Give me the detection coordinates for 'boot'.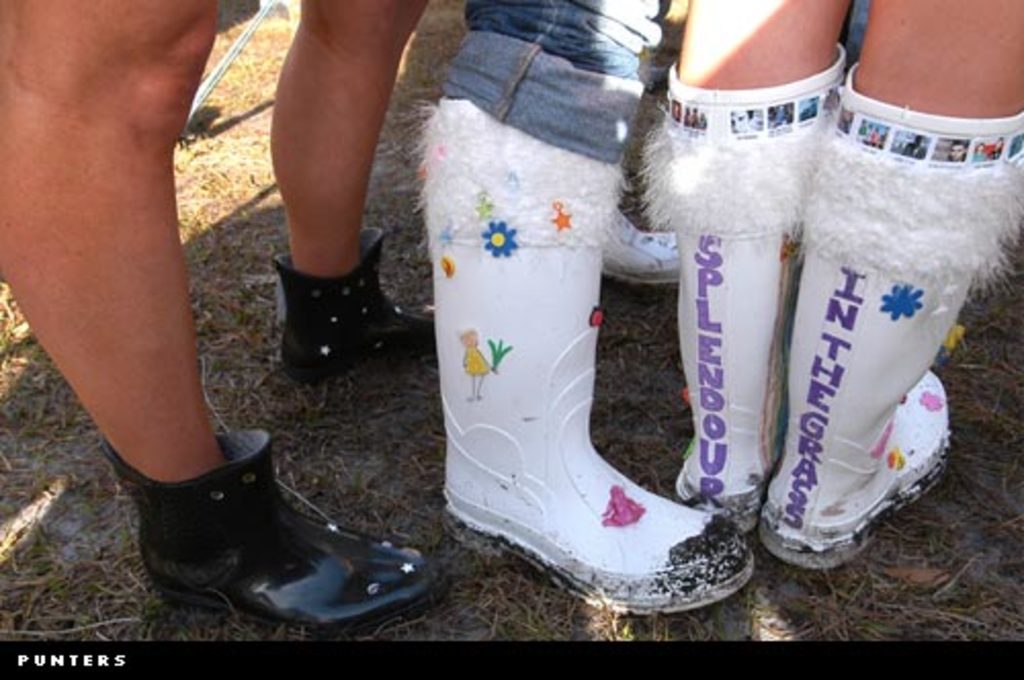
[672, 41, 850, 528].
